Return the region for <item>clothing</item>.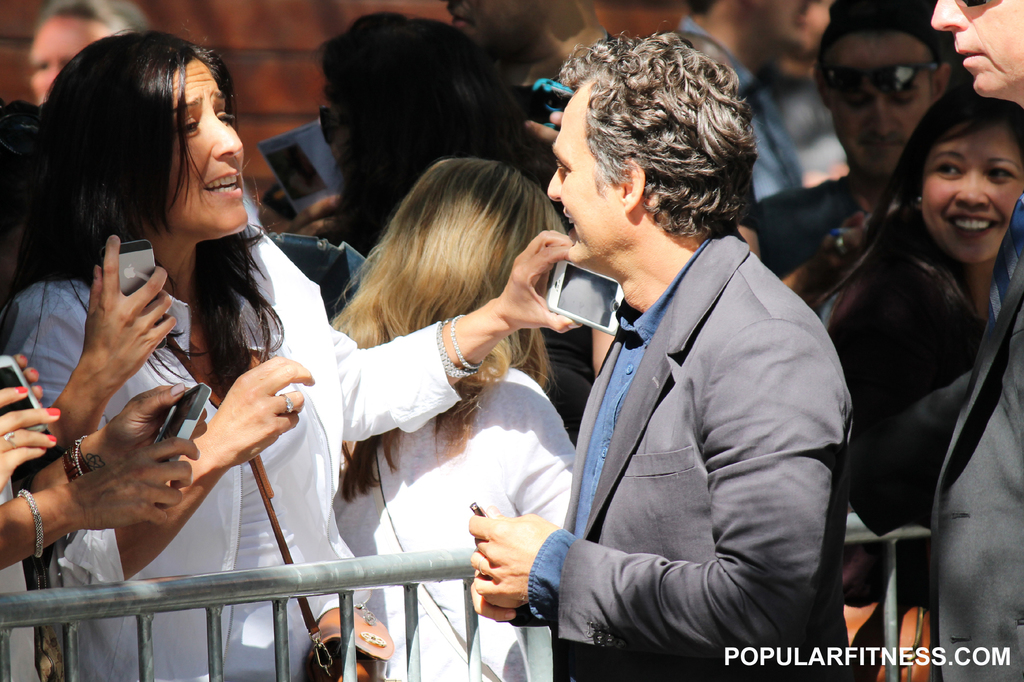
l=6, t=223, r=459, b=681.
